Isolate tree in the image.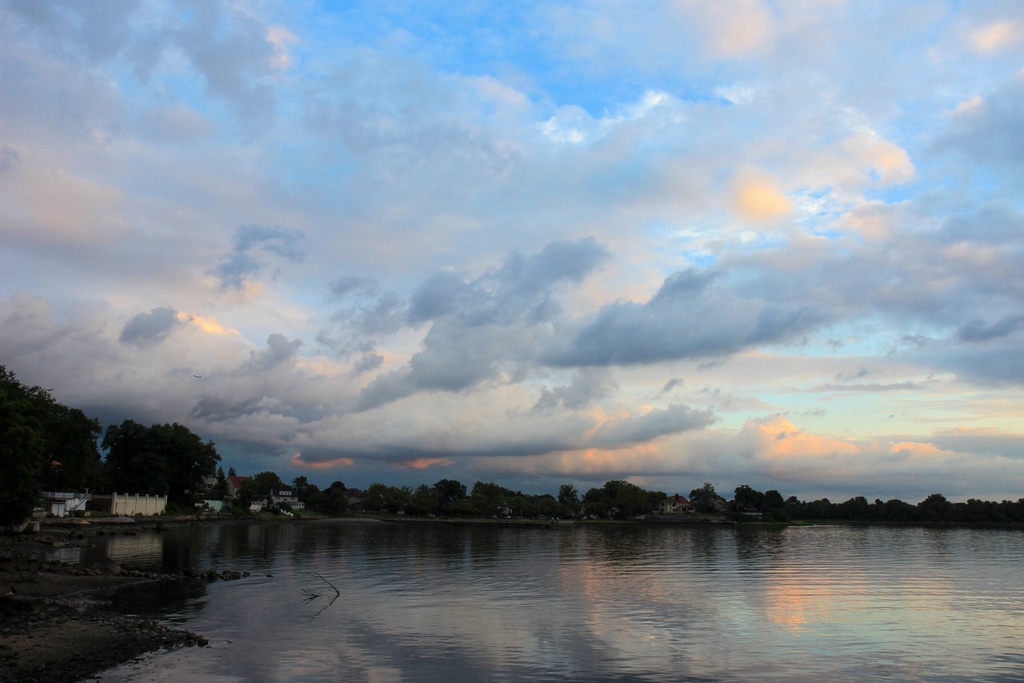
Isolated region: [877, 499, 915, 527].
